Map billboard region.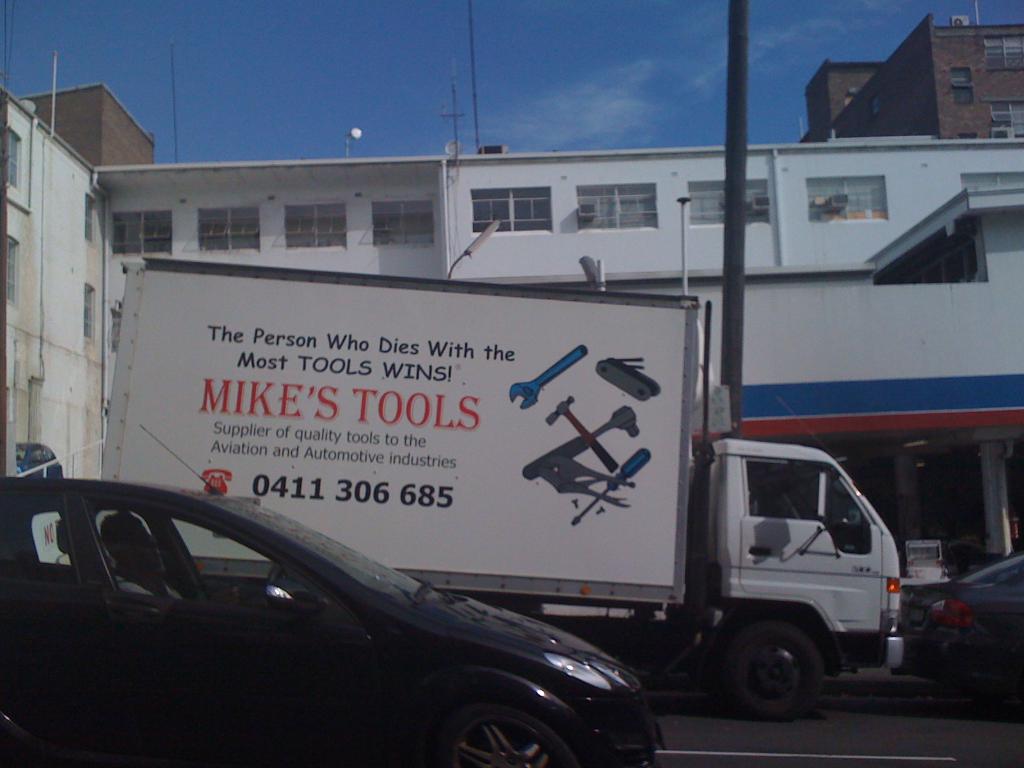
Mapped to (105,271,685,590).
